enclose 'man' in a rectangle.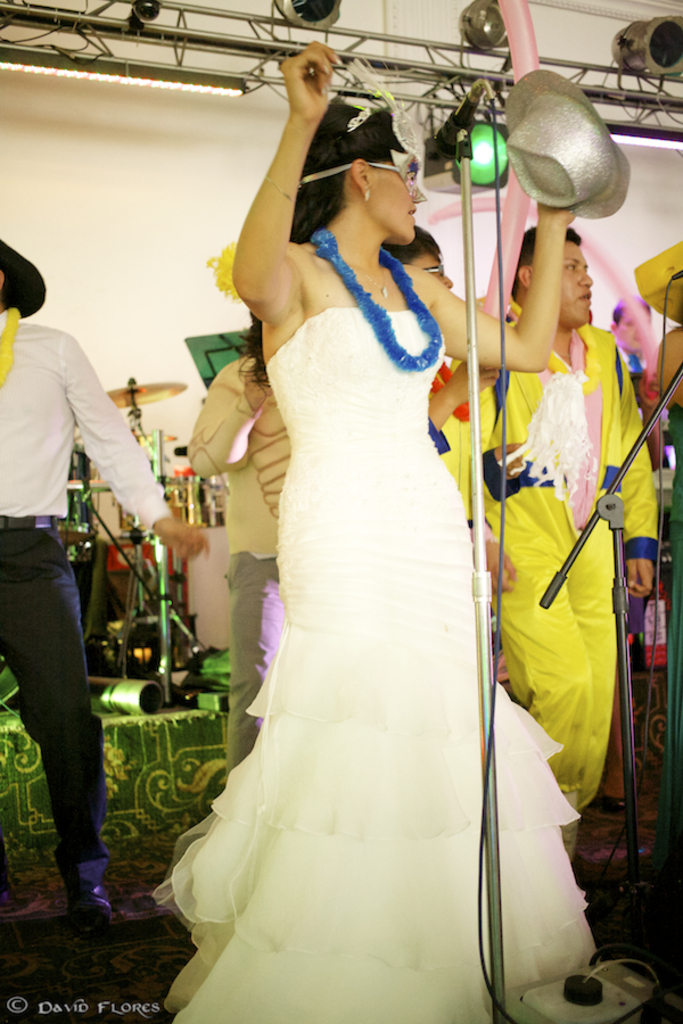
0/230/209/916.
